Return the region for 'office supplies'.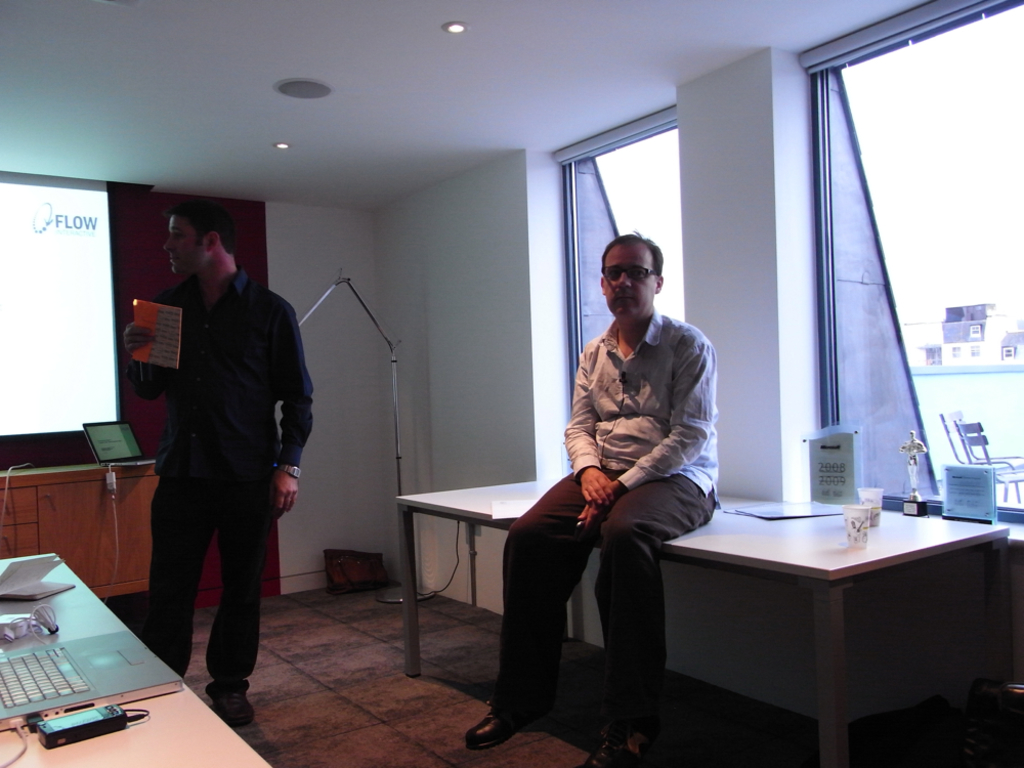
pyautogui.locateOnScreen(135, 300, 184, 371).
